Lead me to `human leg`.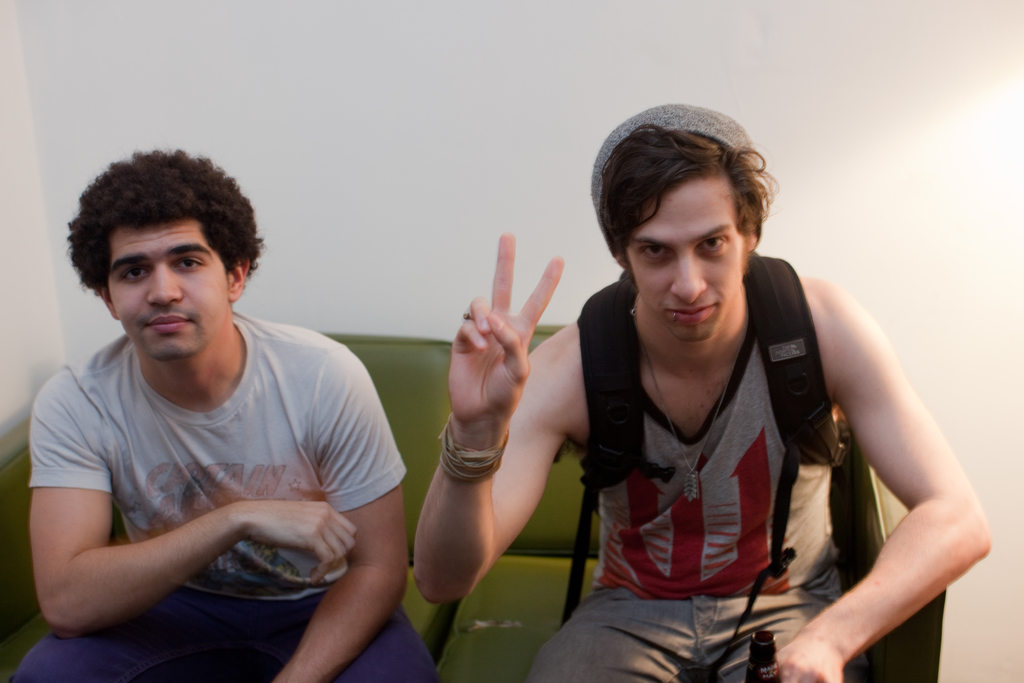
Lead to {"x1": 13, "y1": 591, "x2": 438, "y2": 682}.
